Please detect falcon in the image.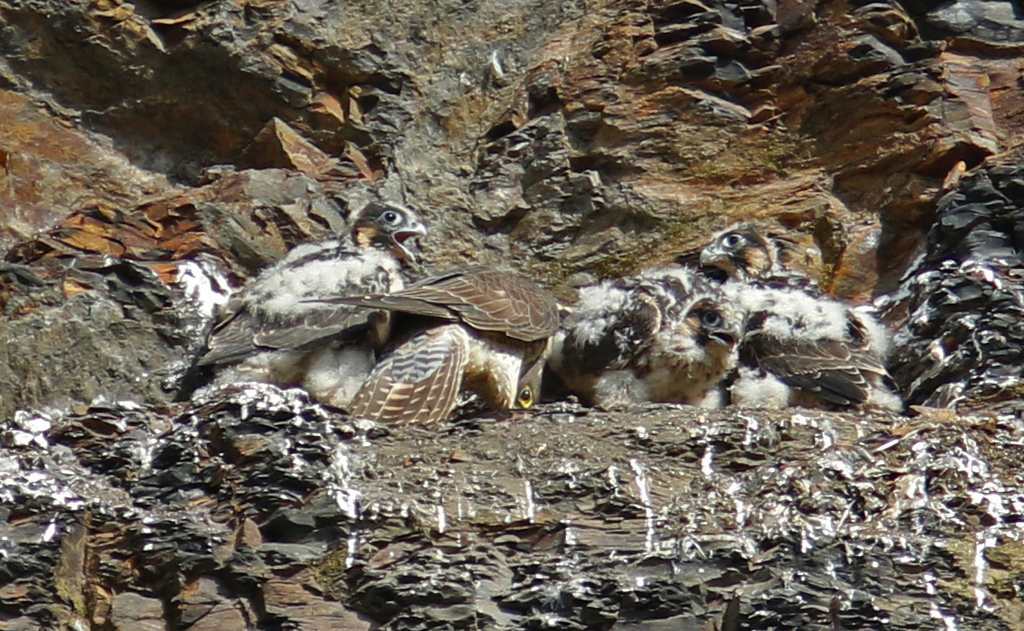
(x1=330, y1=247, x2=563, y2=444).
